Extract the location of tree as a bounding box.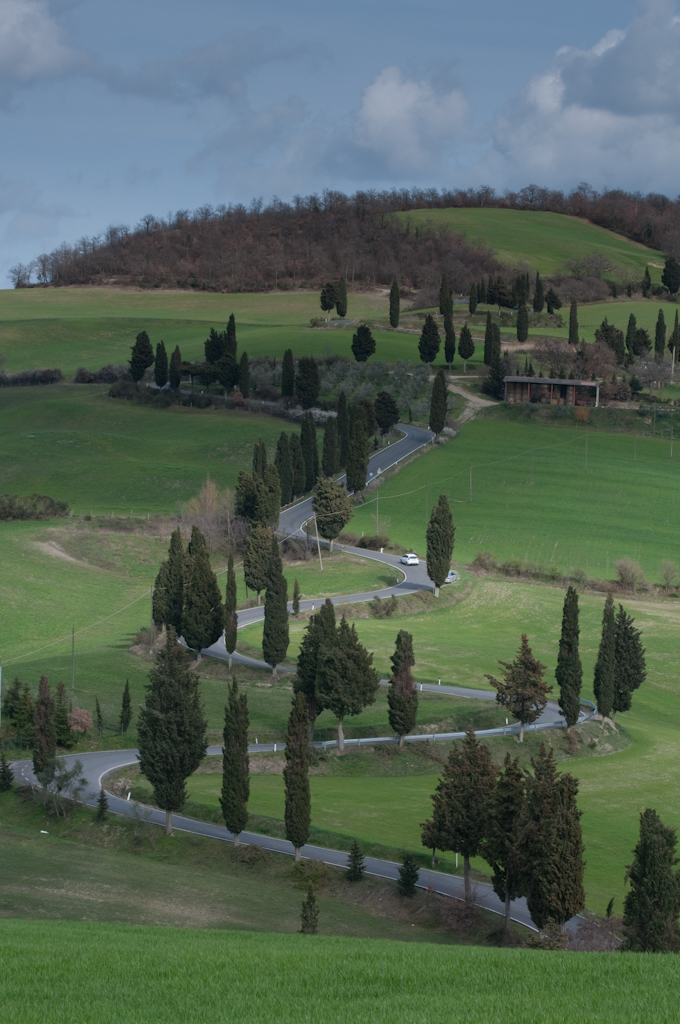
(left=554, top=589, right=579, bottom=731).
